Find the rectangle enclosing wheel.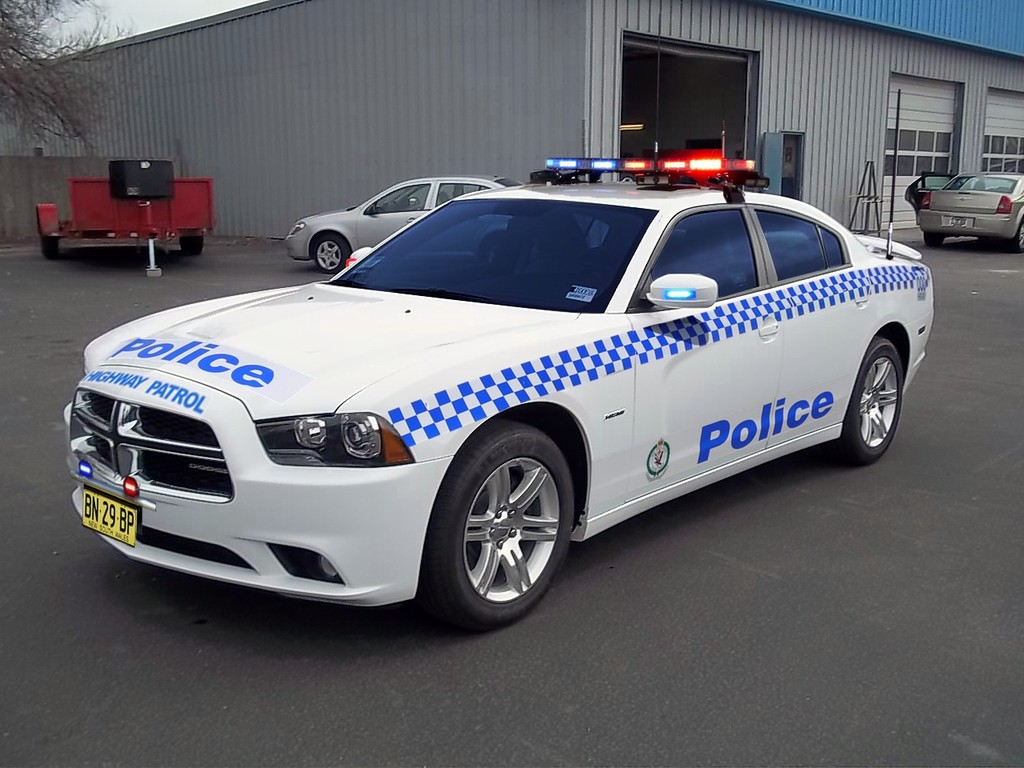
BBox(846, 326, 910, 472).
